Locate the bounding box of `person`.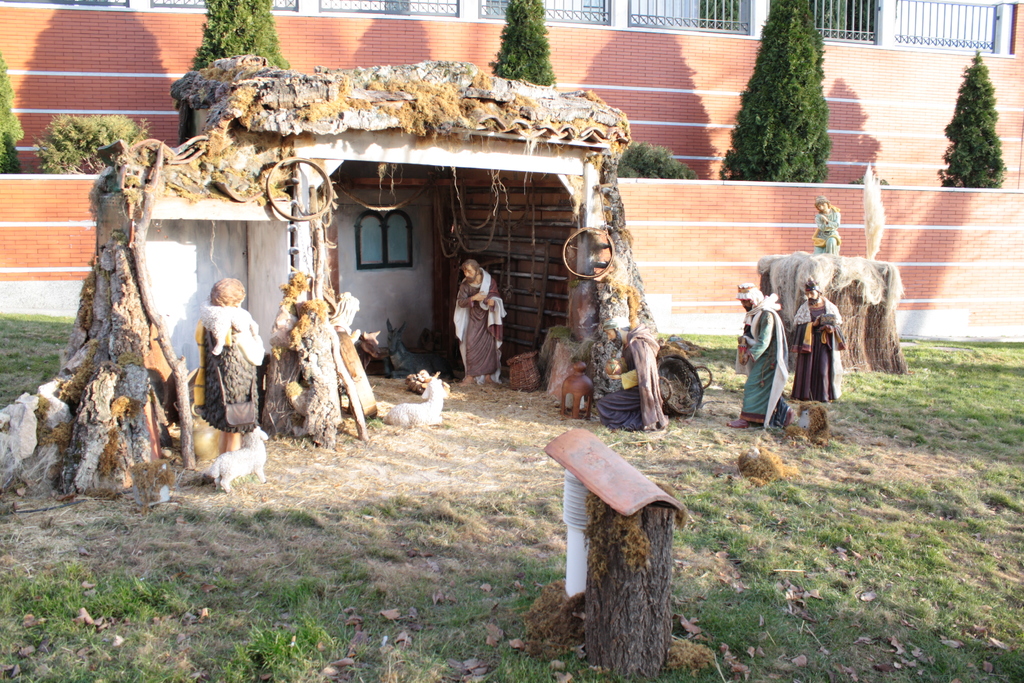
Bounding box: box=[792, 274, 840, 402].
